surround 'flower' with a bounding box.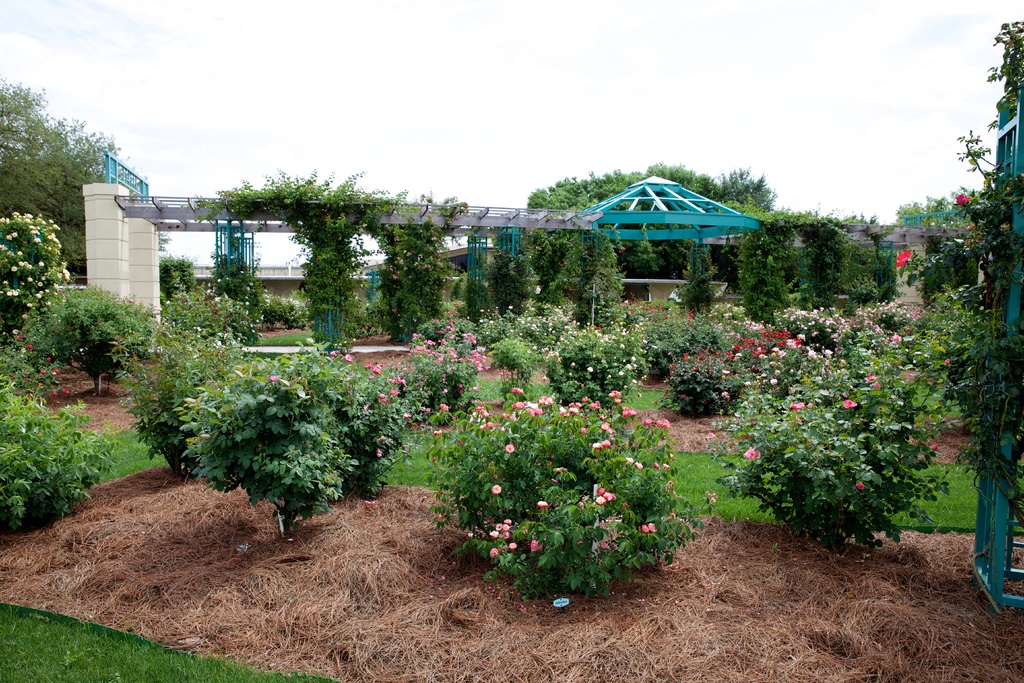
select_region(954, 189, 977, 209).
